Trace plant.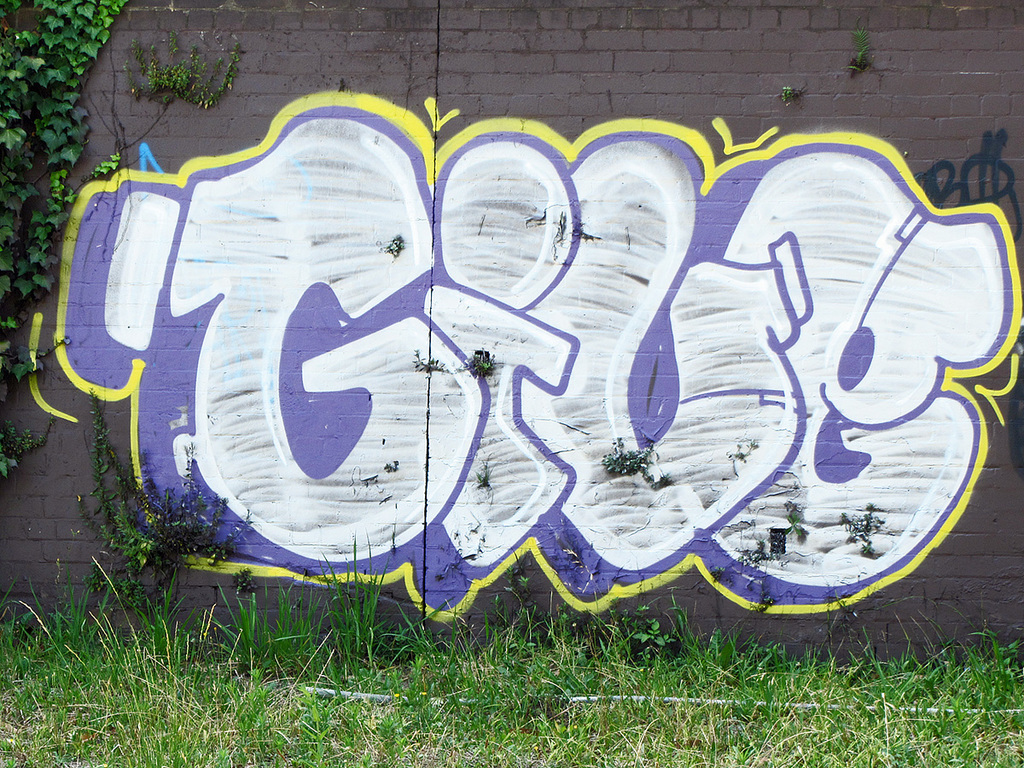
Traced to box=[414, 352, 445, 370].
